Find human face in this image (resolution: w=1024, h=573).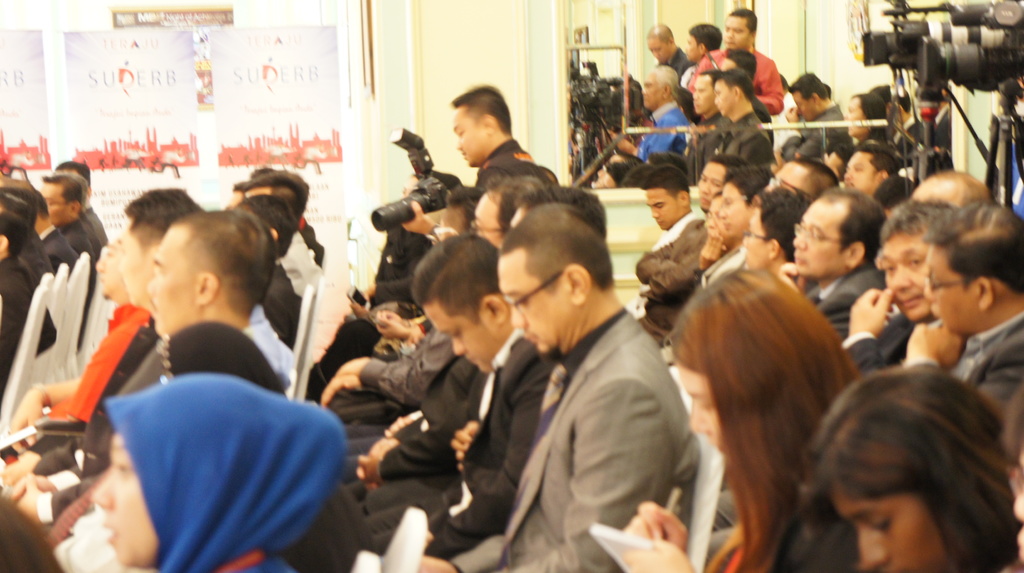
pyautogui.locateOnScreen(675, 365, 725, 454).
